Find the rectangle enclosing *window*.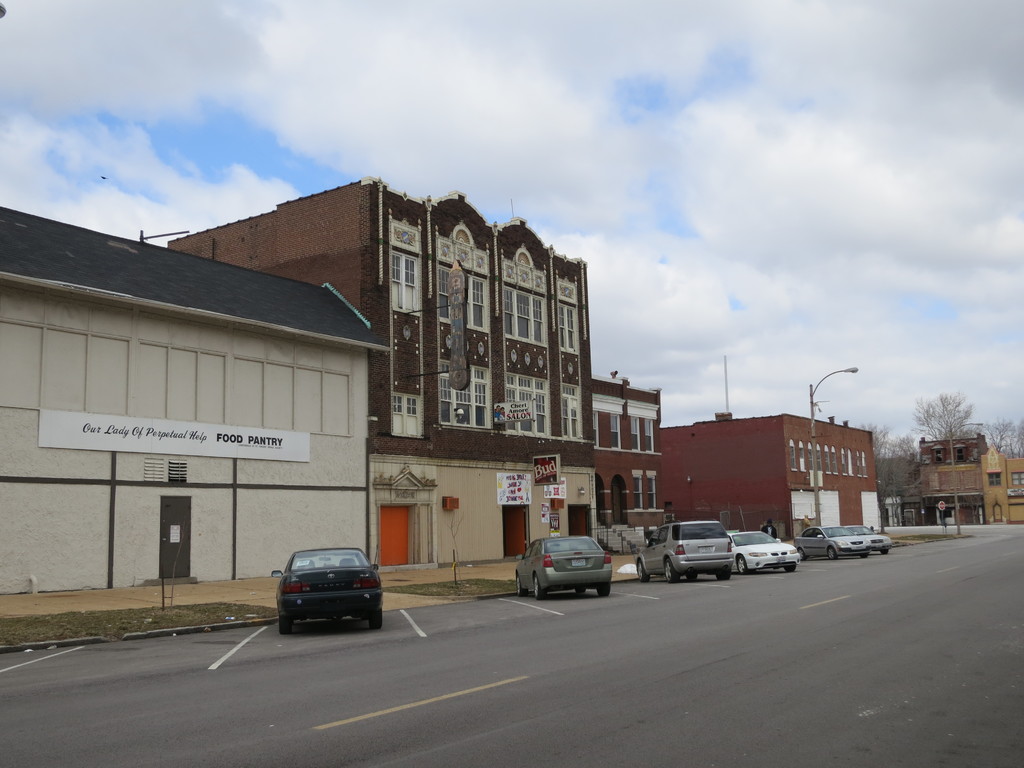
Rect(953, 445, 968, 463).
